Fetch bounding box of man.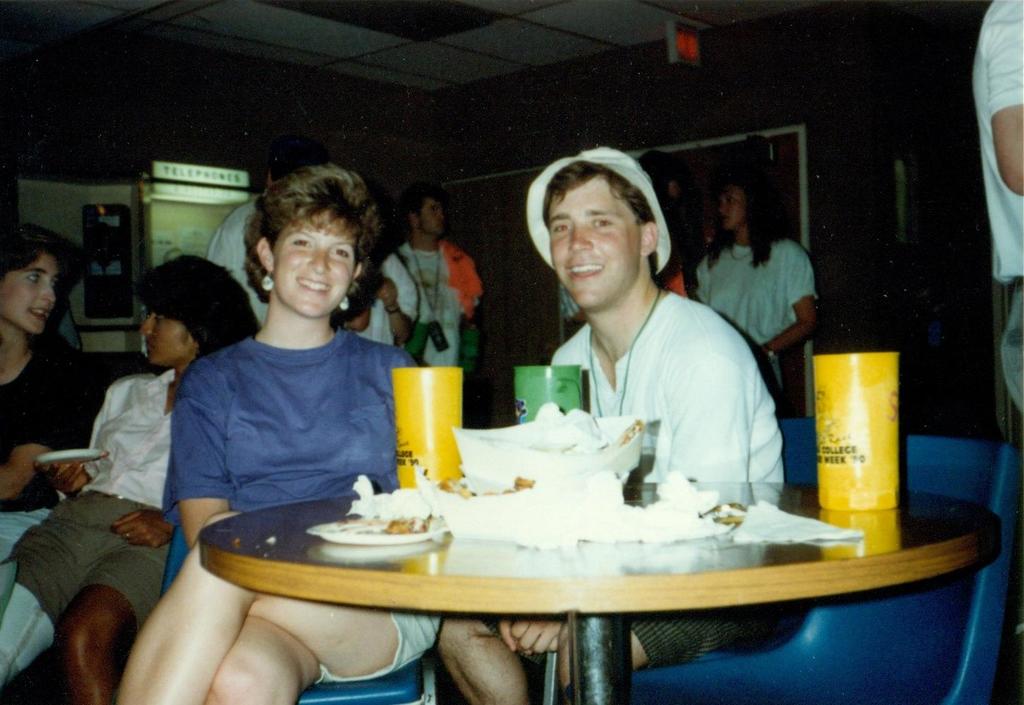
Bbox: <box>379,202,463,366</box>.
